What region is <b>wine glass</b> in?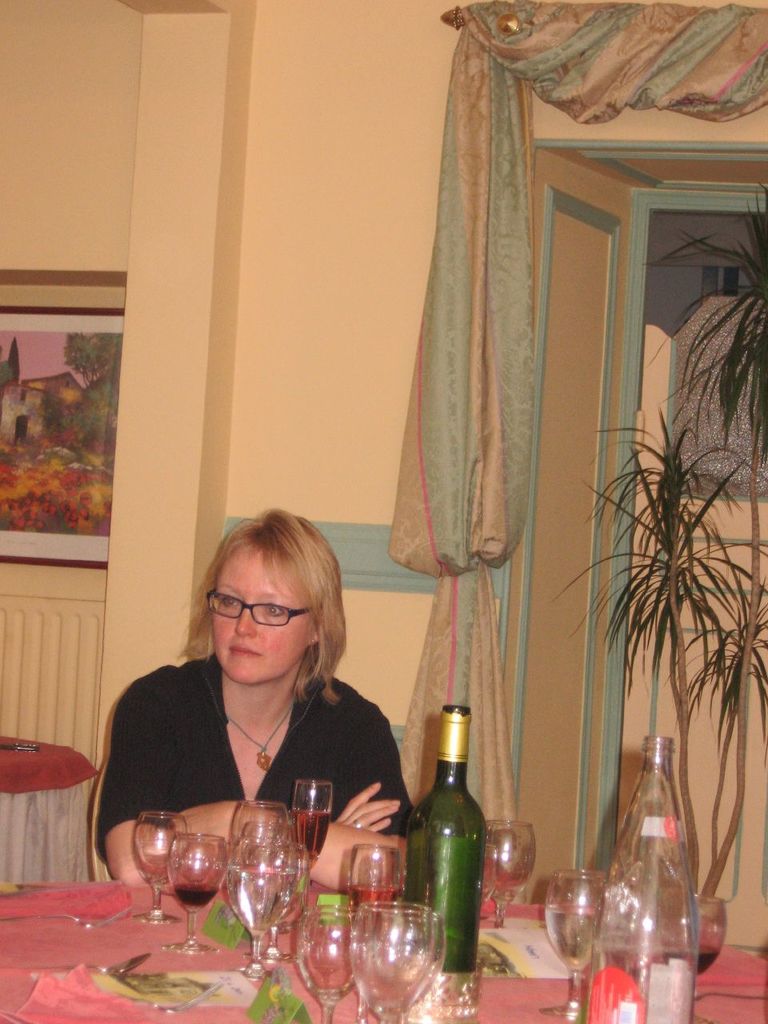
<region>478, 810, 540, 923</region>.
